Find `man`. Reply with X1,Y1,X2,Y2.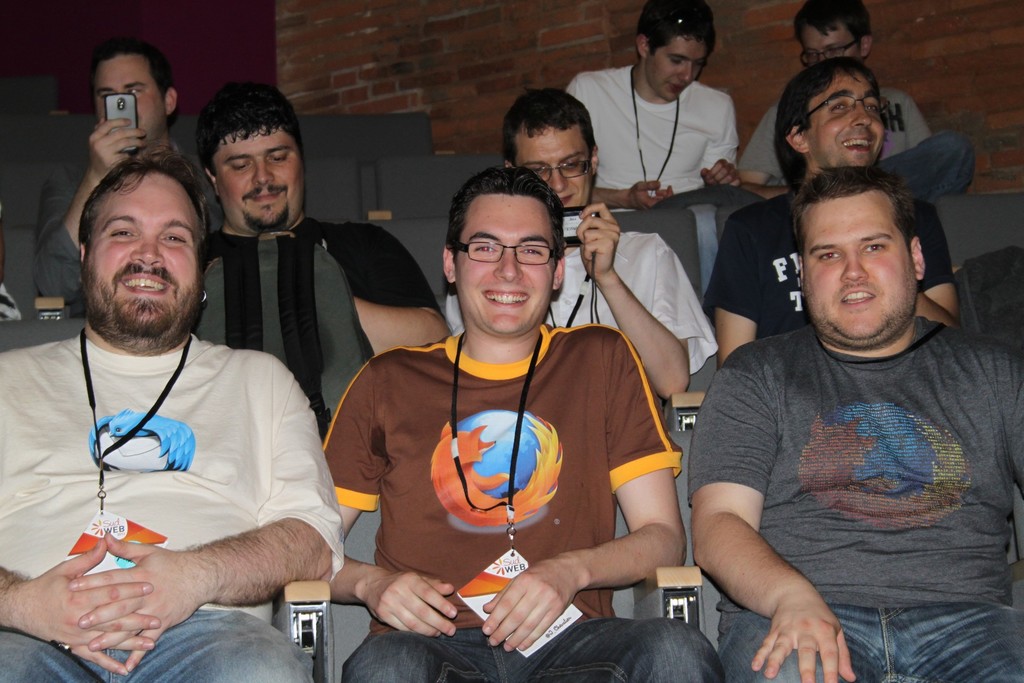
744,0,977,198.
